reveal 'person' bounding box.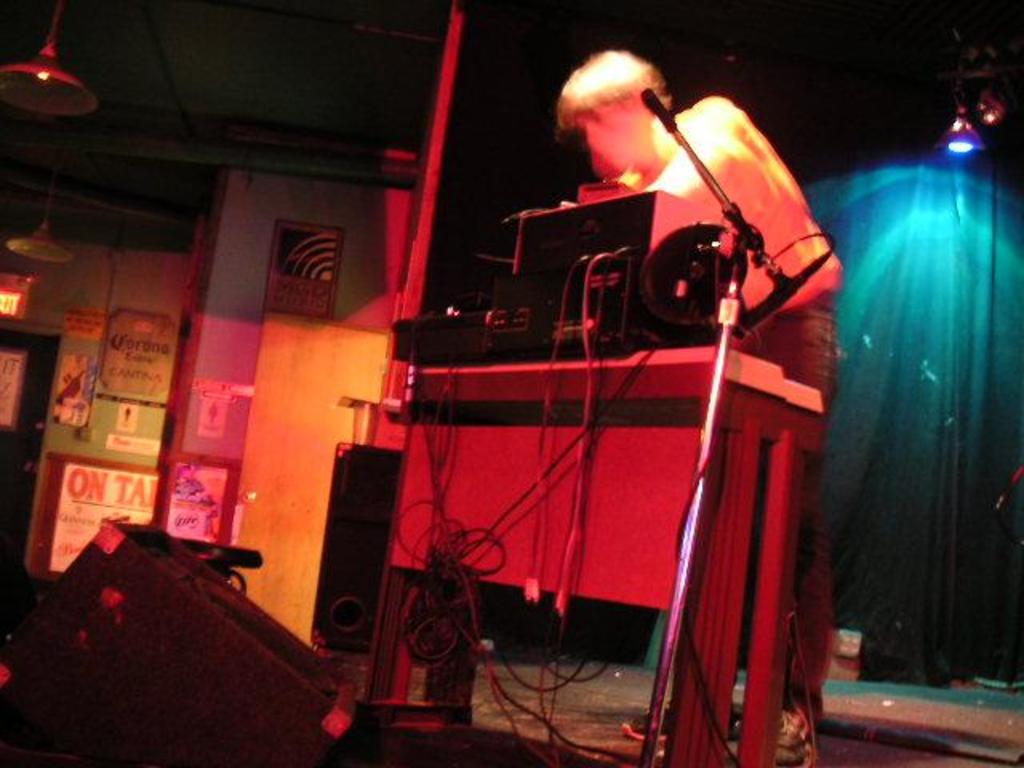
Revealed: [left=622, top=58, right=842, bottom=766].
